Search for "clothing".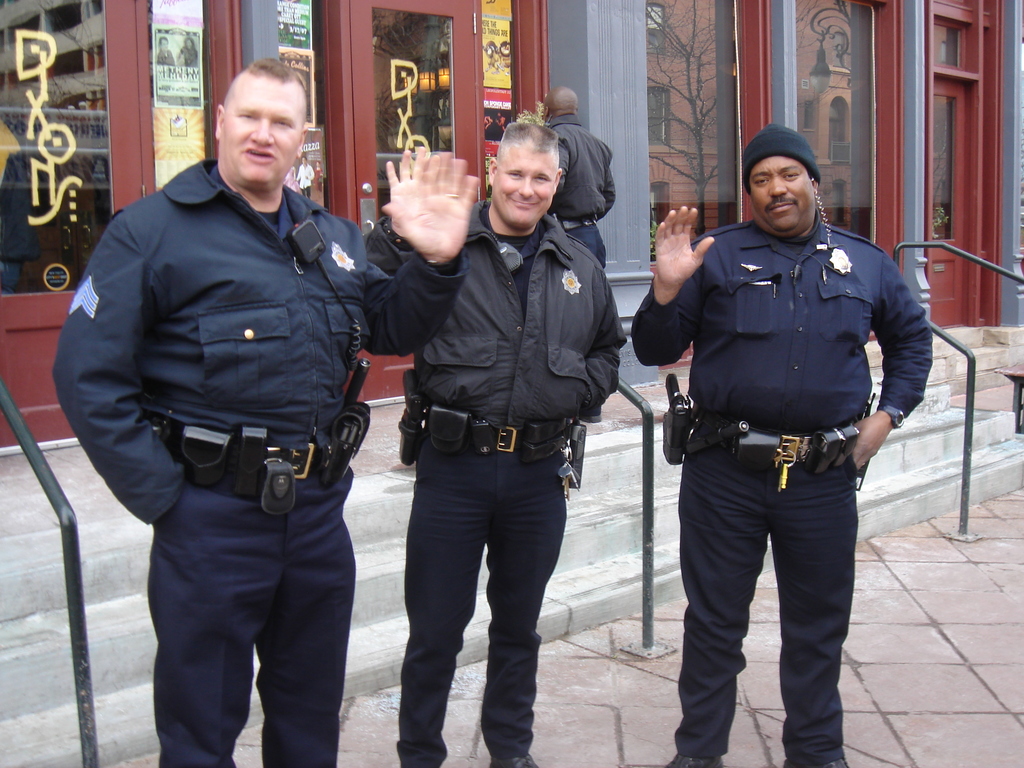
Found at region(552, 115, 620, 269).
